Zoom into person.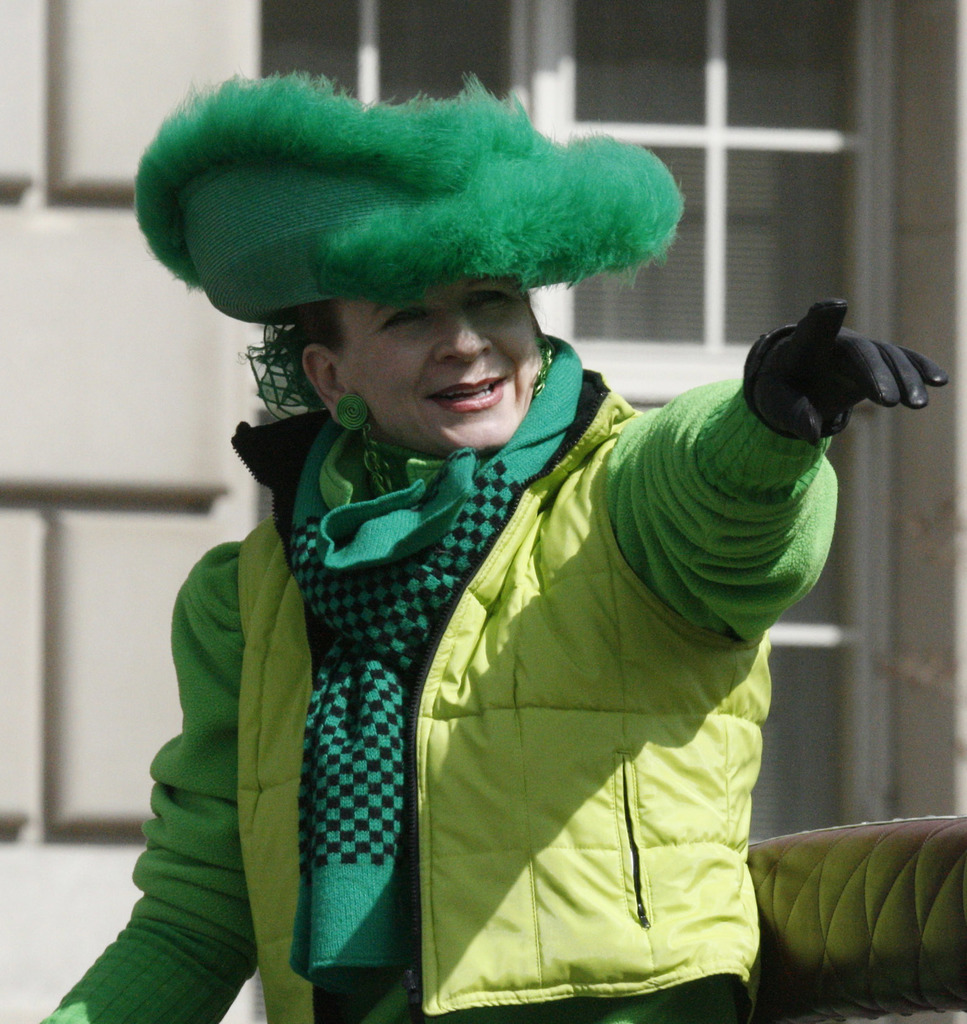
Zoom target: 145/109/895/1023.
